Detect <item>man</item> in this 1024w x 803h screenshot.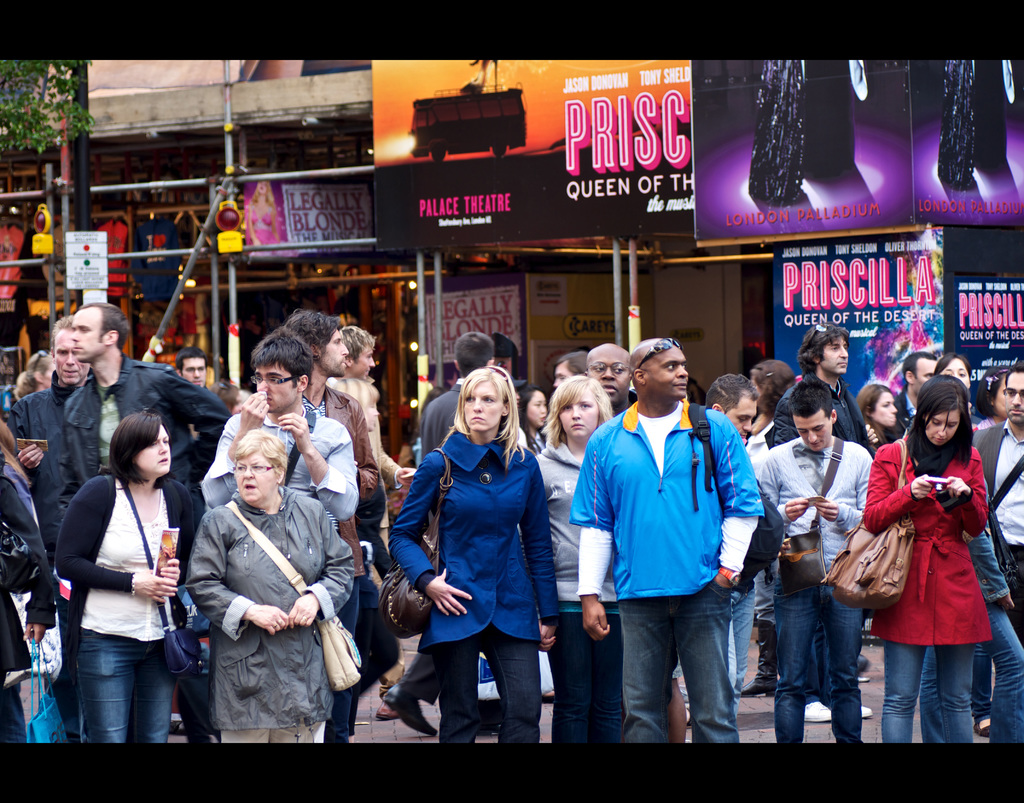
Detection: x1=176, y1=345, x2=221, y2=397.
